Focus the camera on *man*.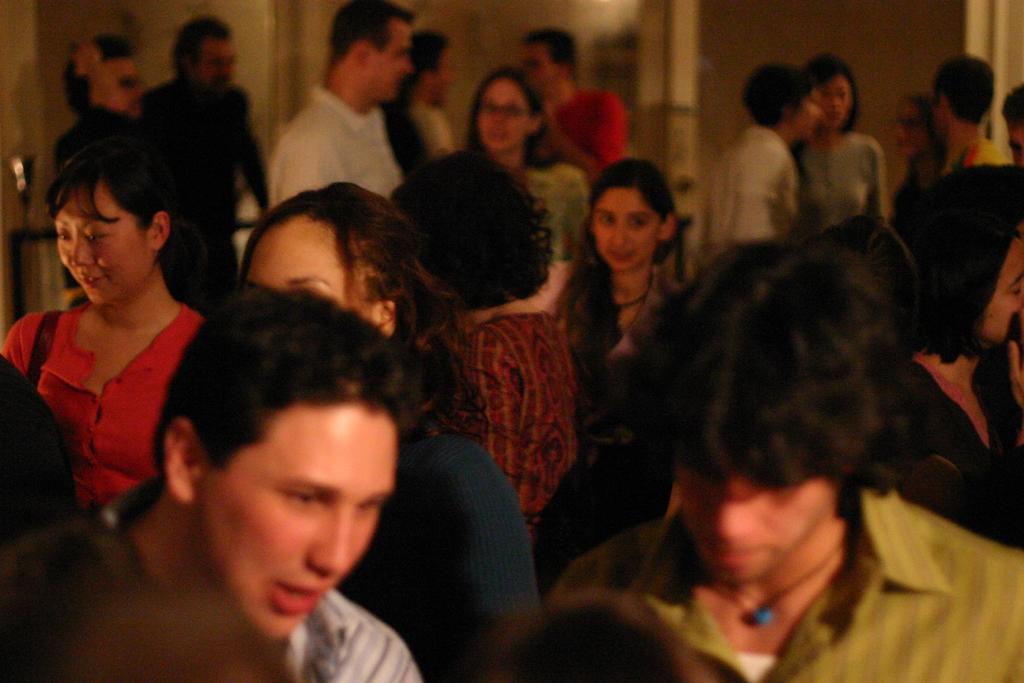
Focus region: bbox(547, 239, 1023, 682).
